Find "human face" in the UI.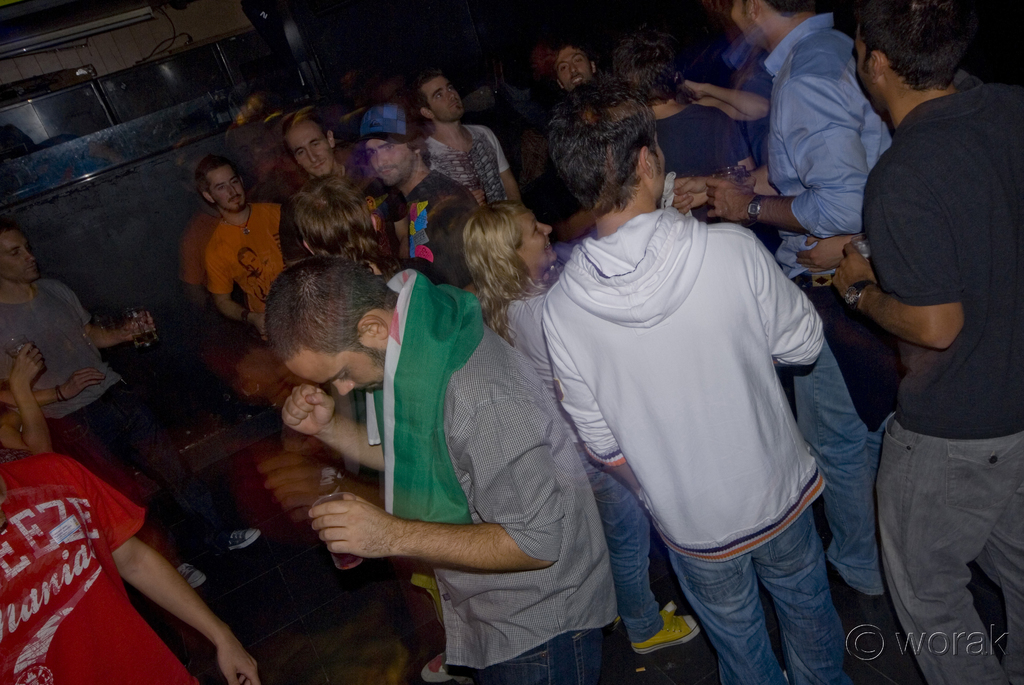
UI element at 286 118 337 175.
